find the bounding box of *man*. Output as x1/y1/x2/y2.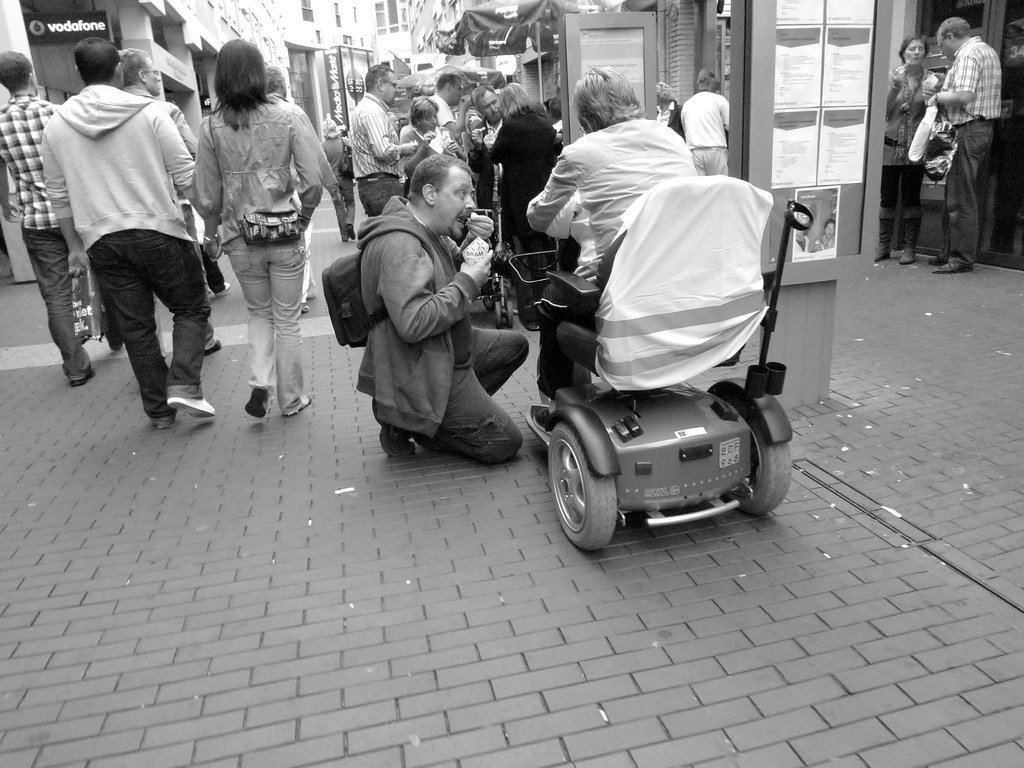
340/61/399/214.
